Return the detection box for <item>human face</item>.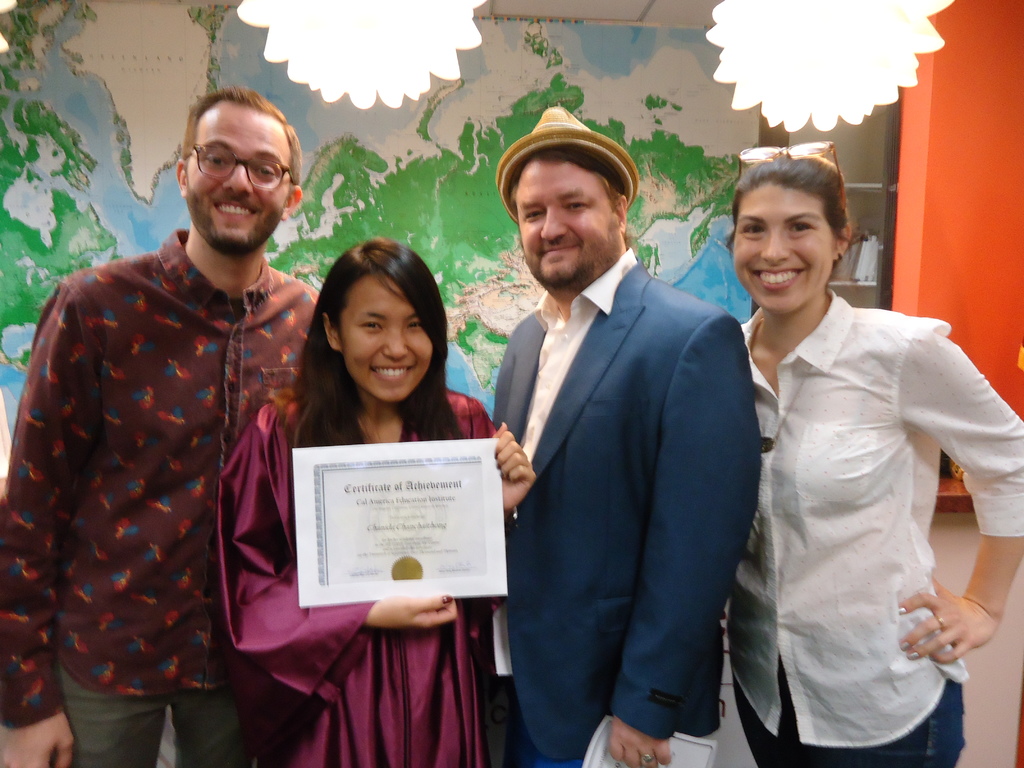
left=191, top=98, right=289, bottom=259.
